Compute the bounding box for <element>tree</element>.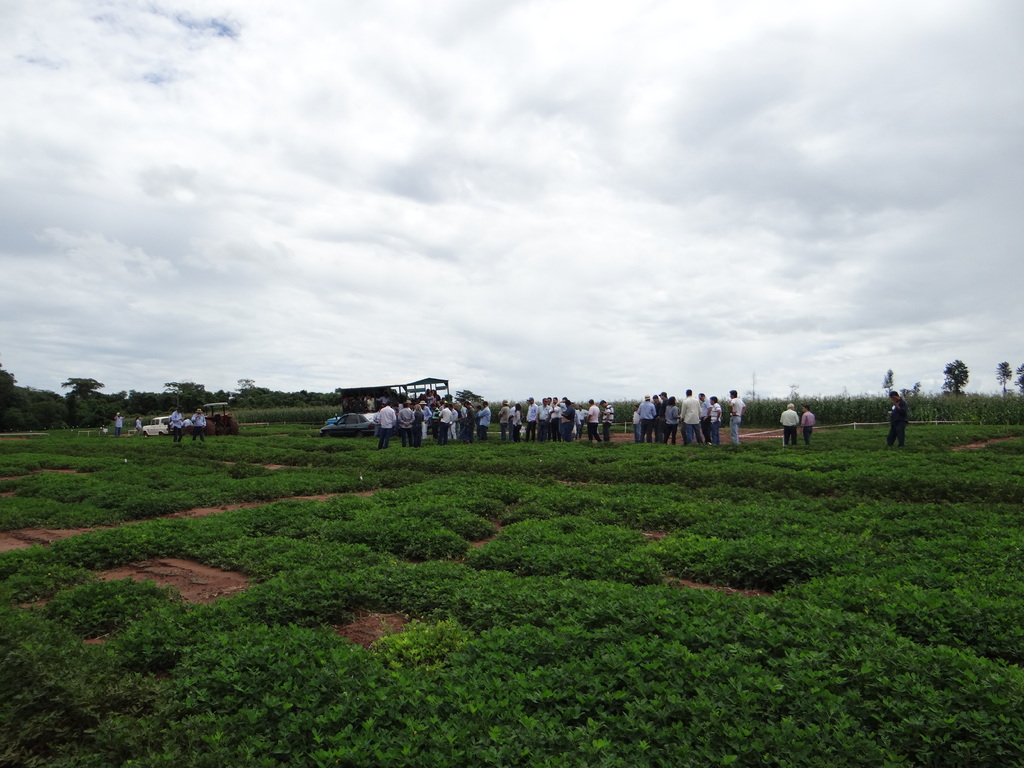
box=[165, 385, 202, 393].
